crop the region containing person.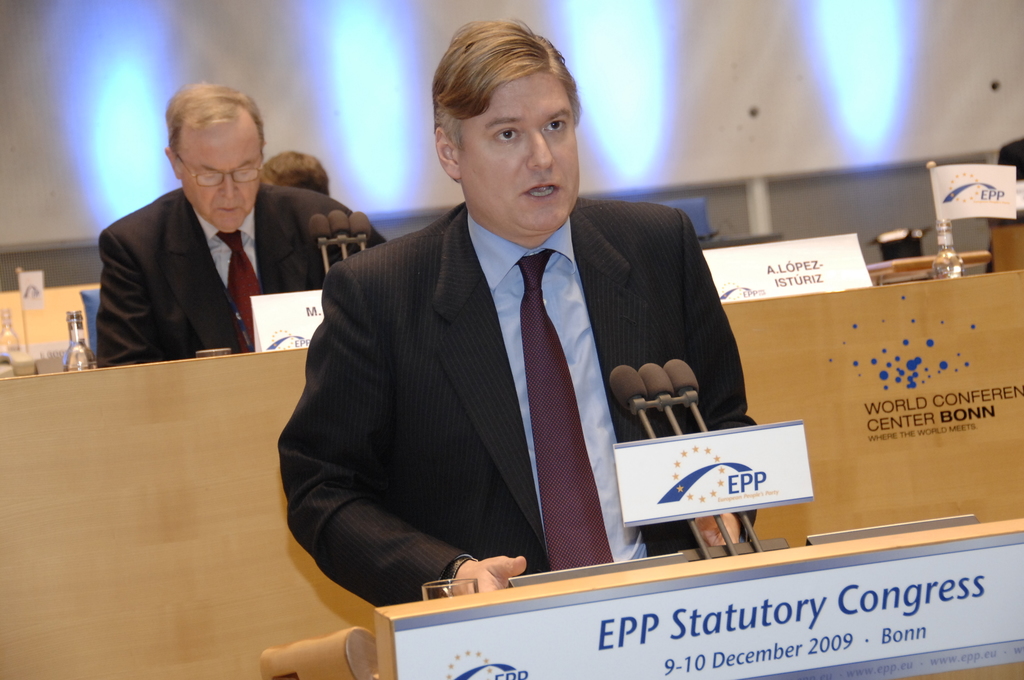
Crop region: rect(83, 85, 388, 364).
